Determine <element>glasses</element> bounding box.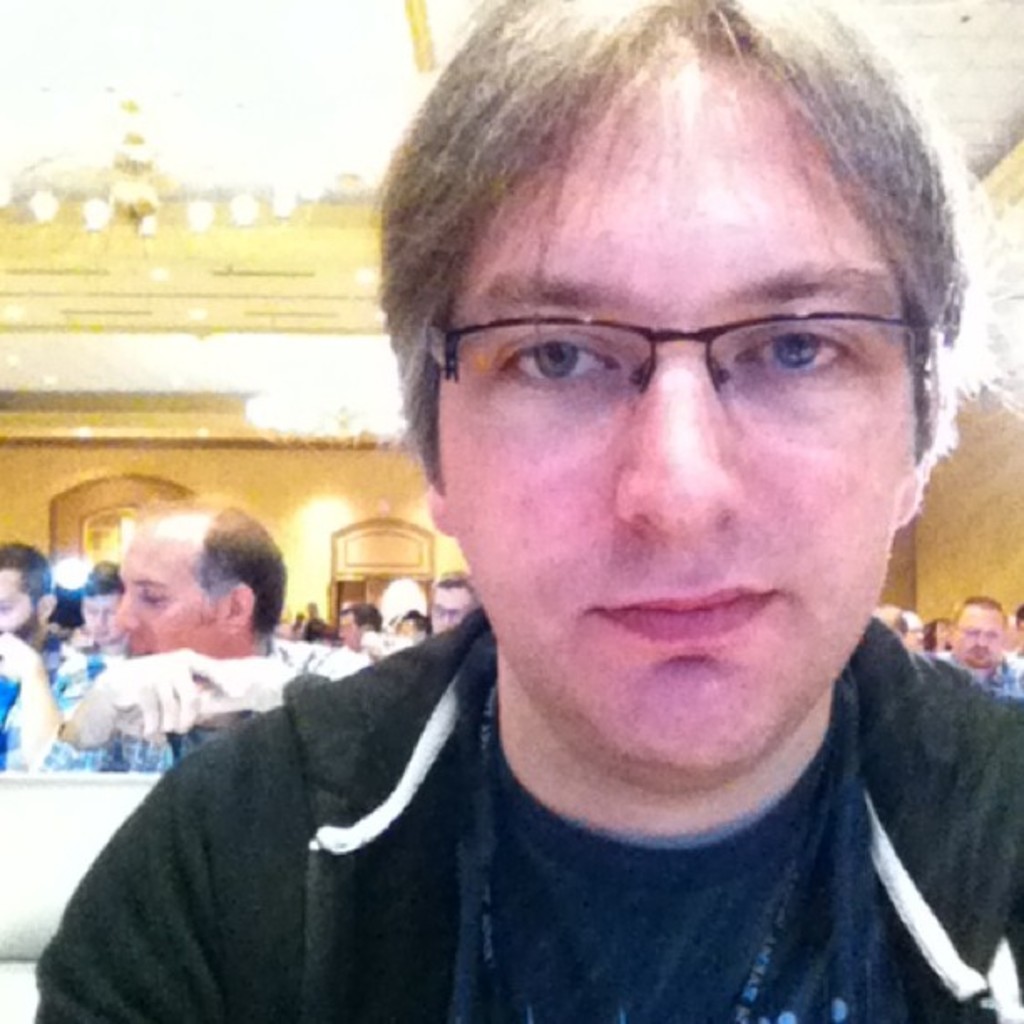
Determined: rect(425, 311, 934, 413).
